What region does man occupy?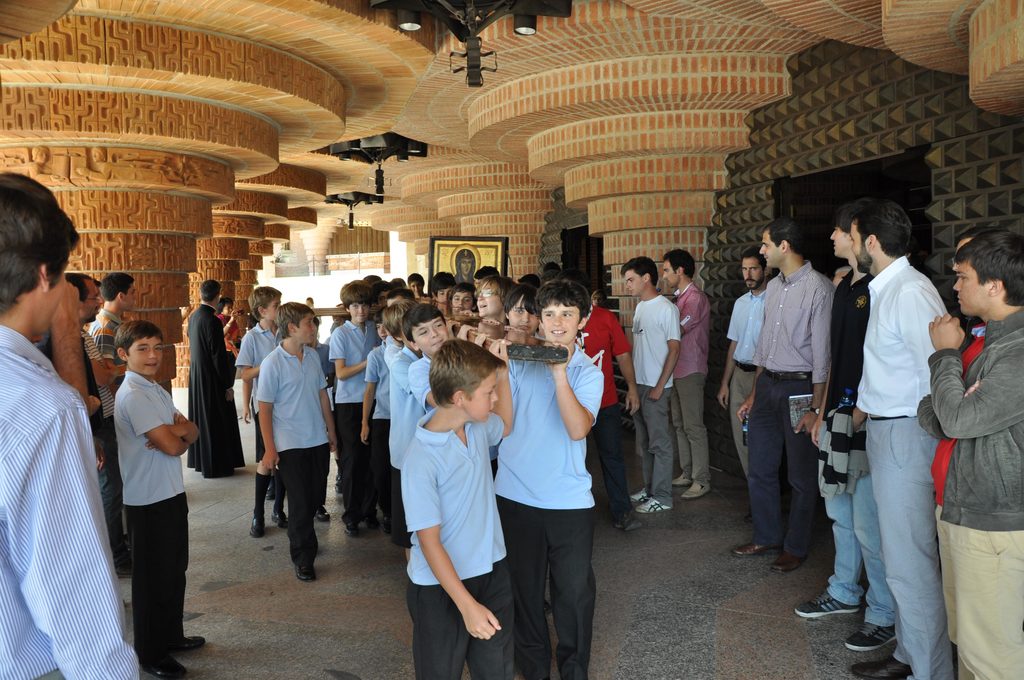
[x1=397, y1=332, x2=508, y2=679].
